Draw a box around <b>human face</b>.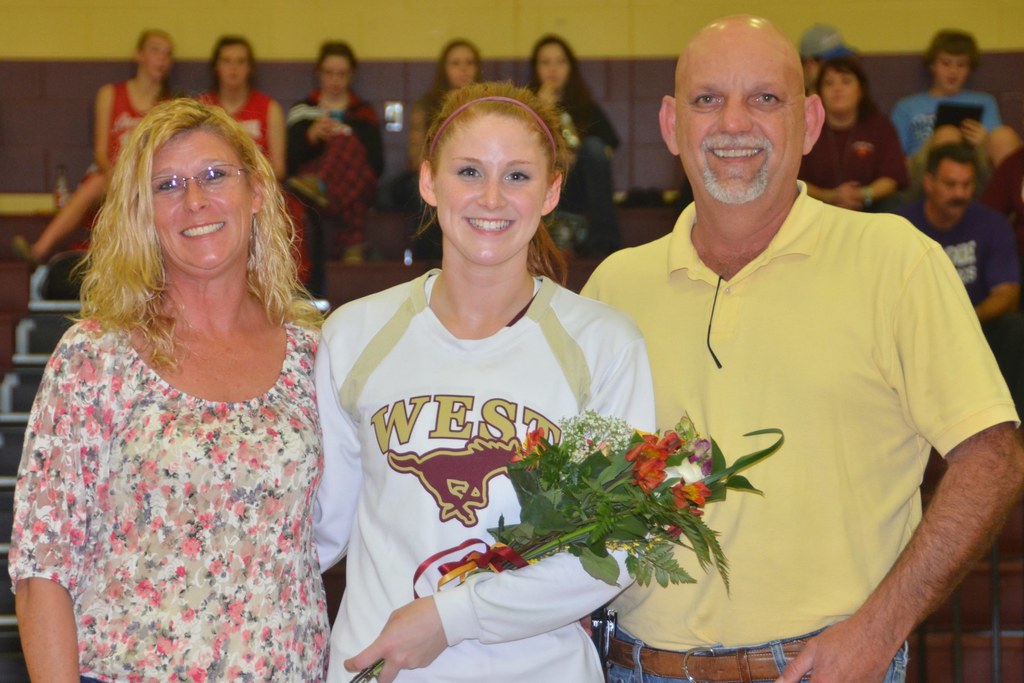
x1=931 y1=160 x2=978 y2=211.
